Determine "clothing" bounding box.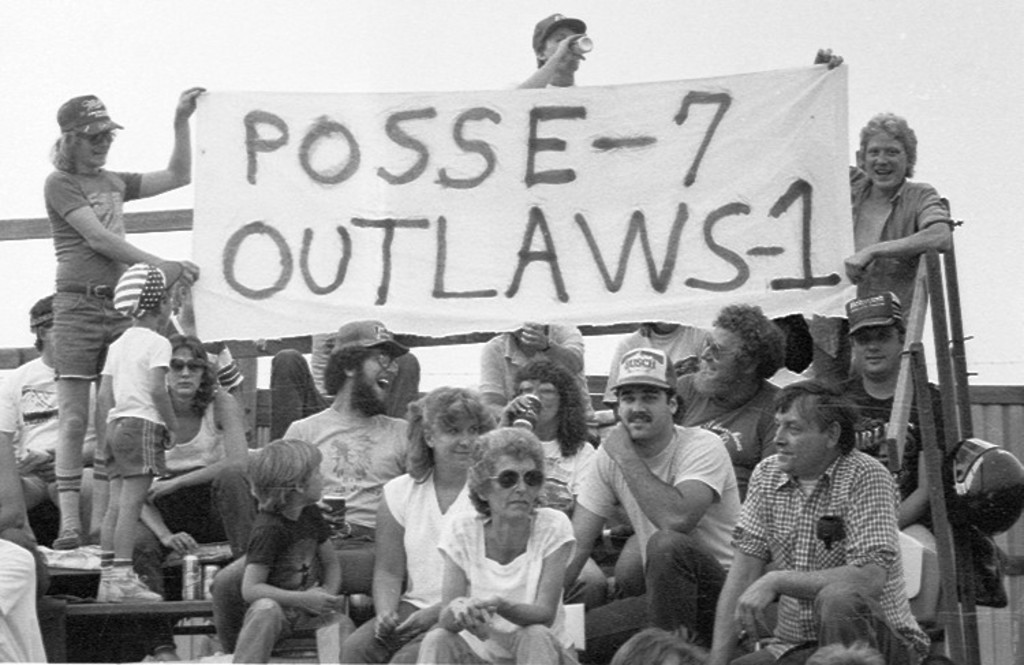
Determined: <box>164,401,228,471</box>.
